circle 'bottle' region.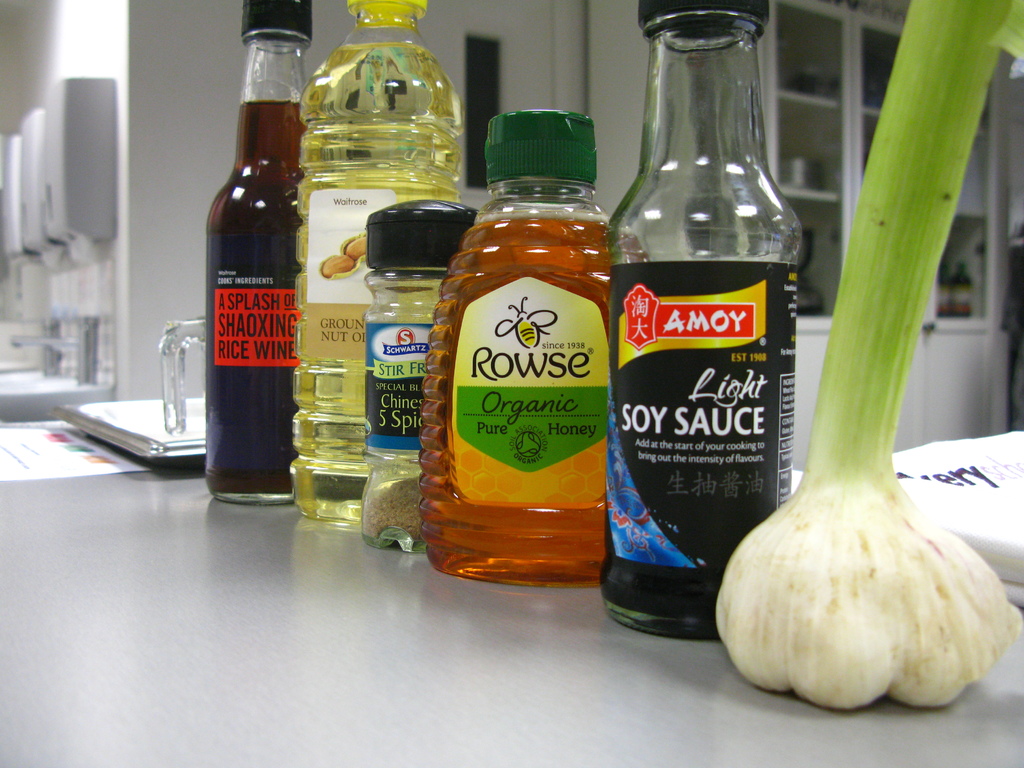
Region: box(425, 108, 607, 590).
